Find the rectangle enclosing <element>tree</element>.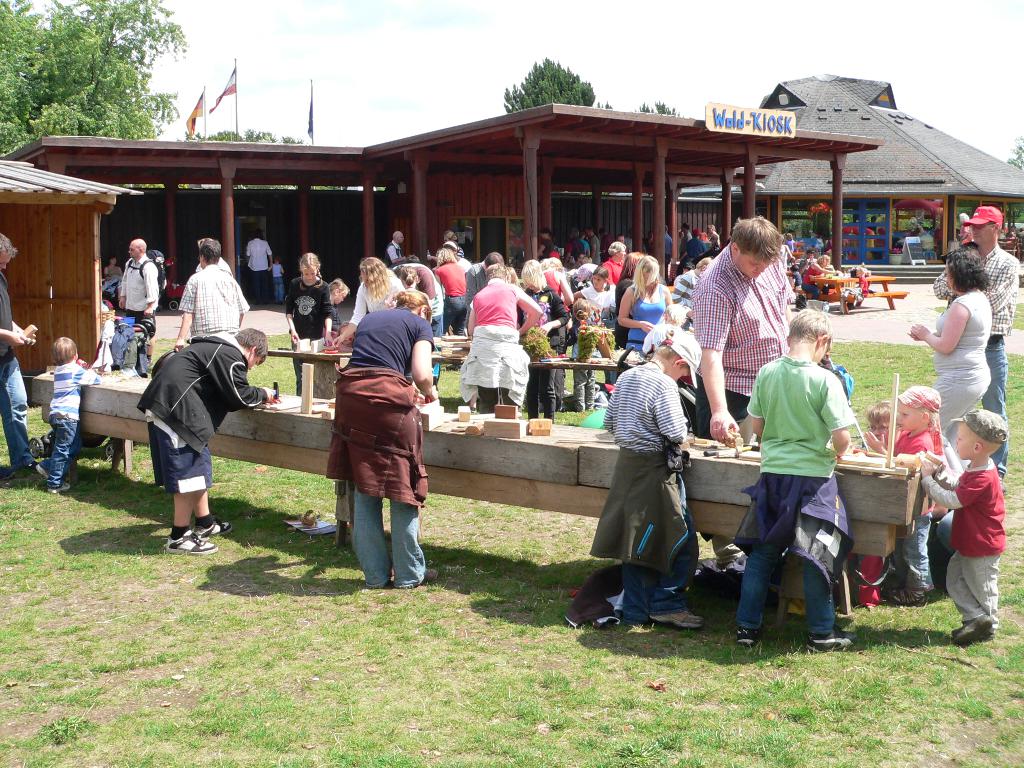
rect(0, 0, 191, 163).
